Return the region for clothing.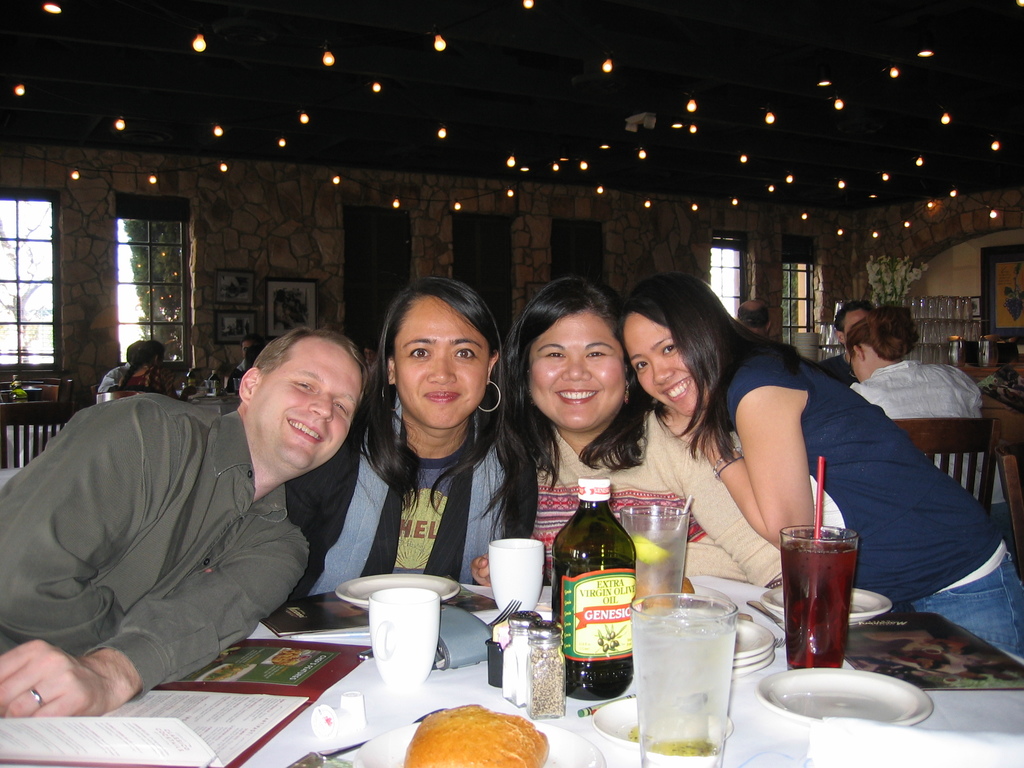
850 357 1016 542.
